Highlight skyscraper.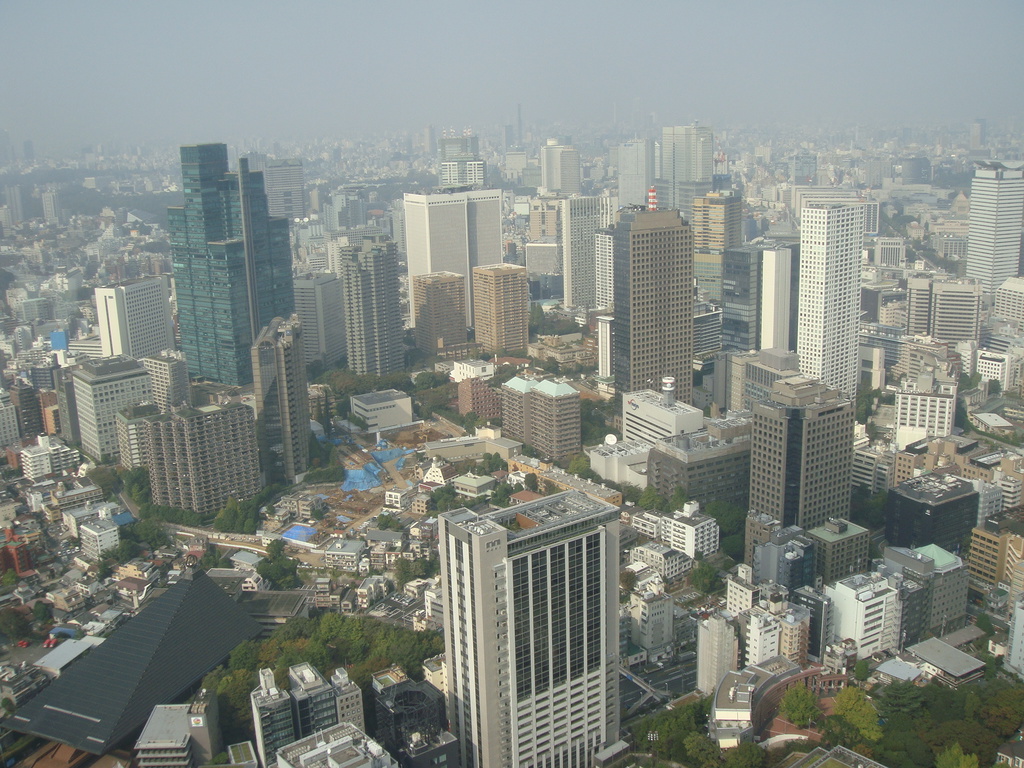
Highlighted region: 101, 266, 171, 355.
